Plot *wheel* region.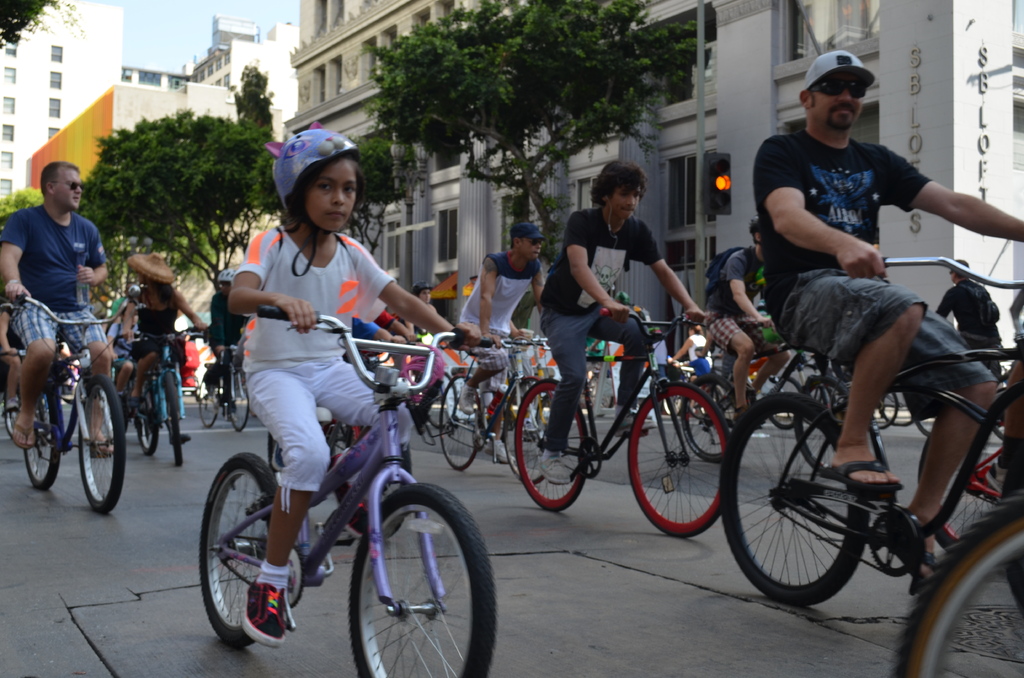
Plotted at Rect(348, 479, 500, 677).
